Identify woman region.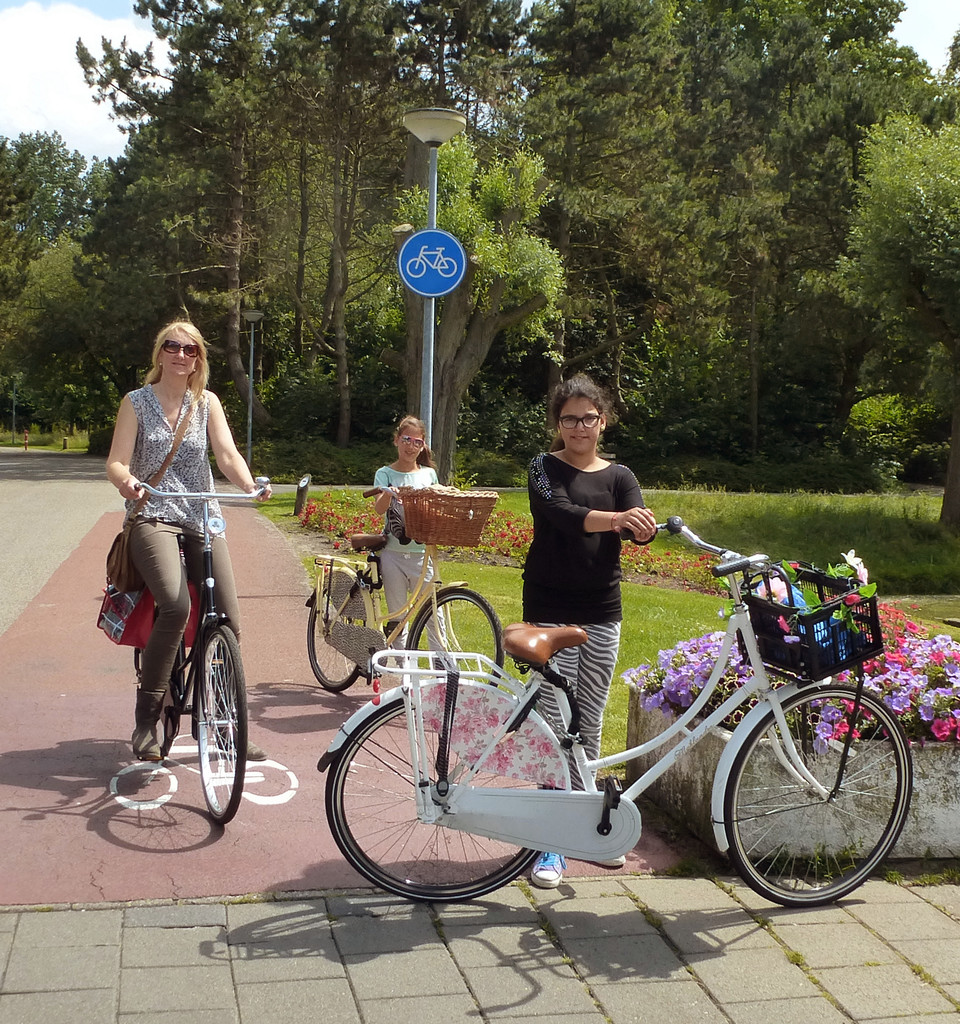
Region: {"x1": 99, "y1": 292, "x2": 247, "y2": 817}.
